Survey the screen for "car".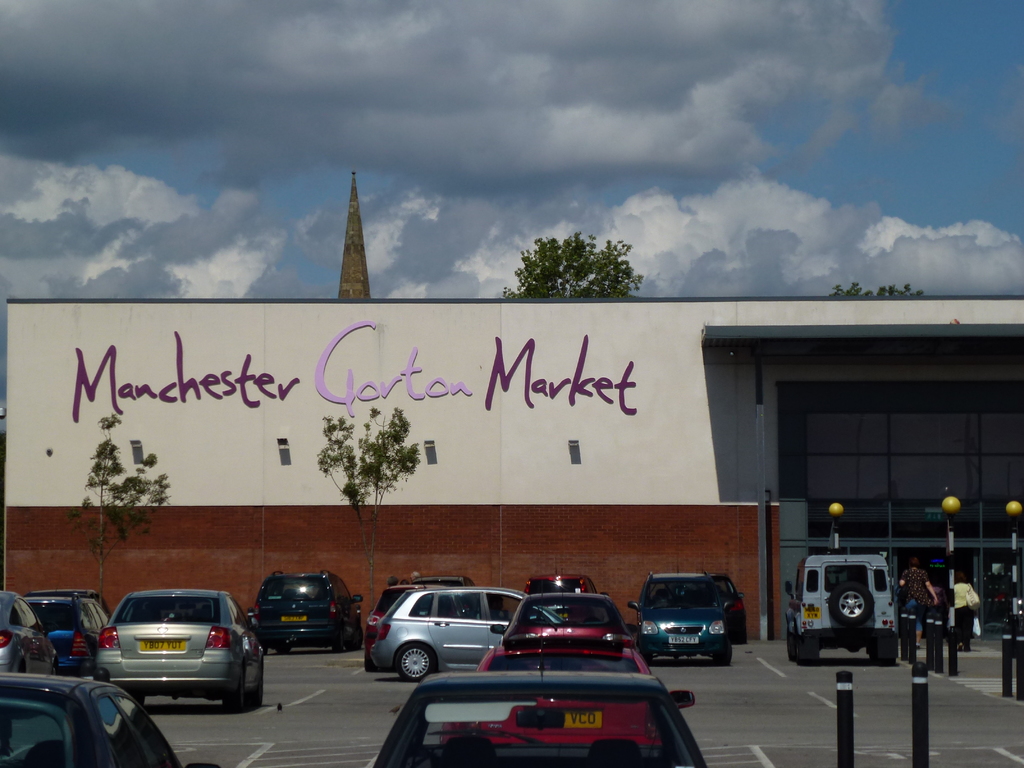
Survey found: 478, 580, 638, 662.
